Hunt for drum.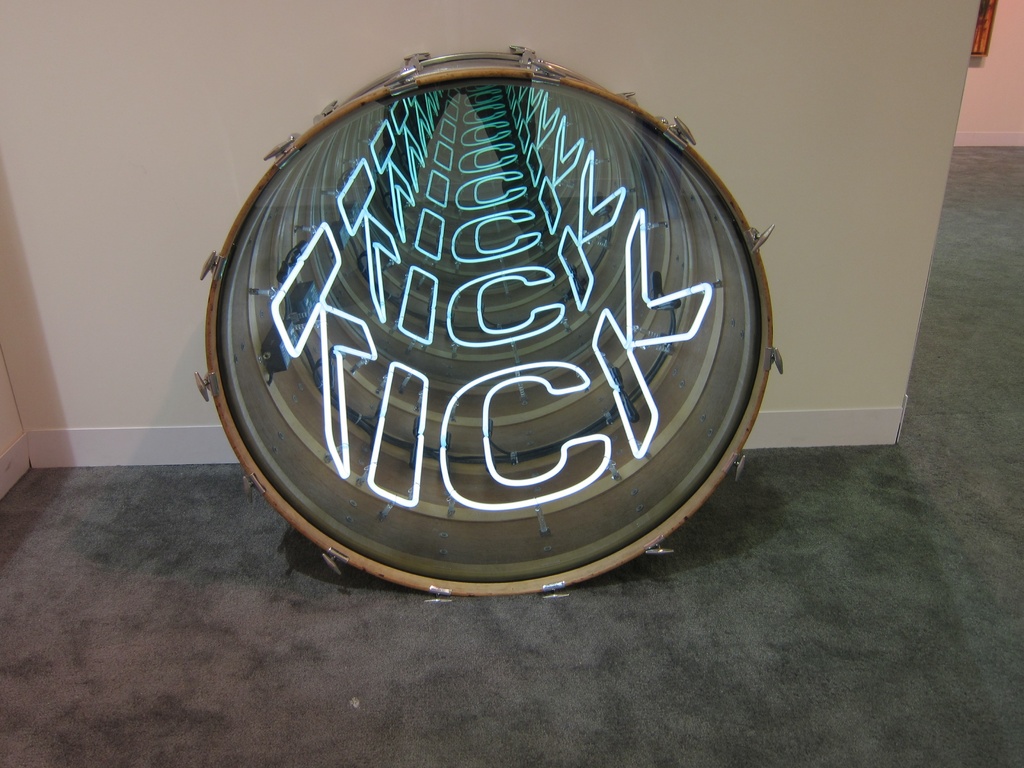
Hunted down at (193,44,785,602).
